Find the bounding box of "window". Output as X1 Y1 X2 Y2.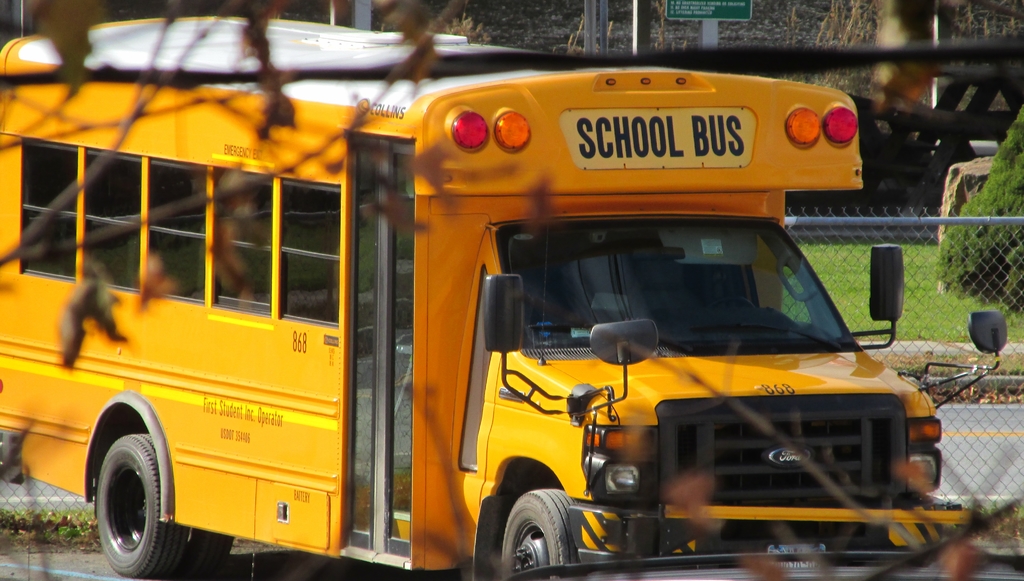
85 148 147 288.
